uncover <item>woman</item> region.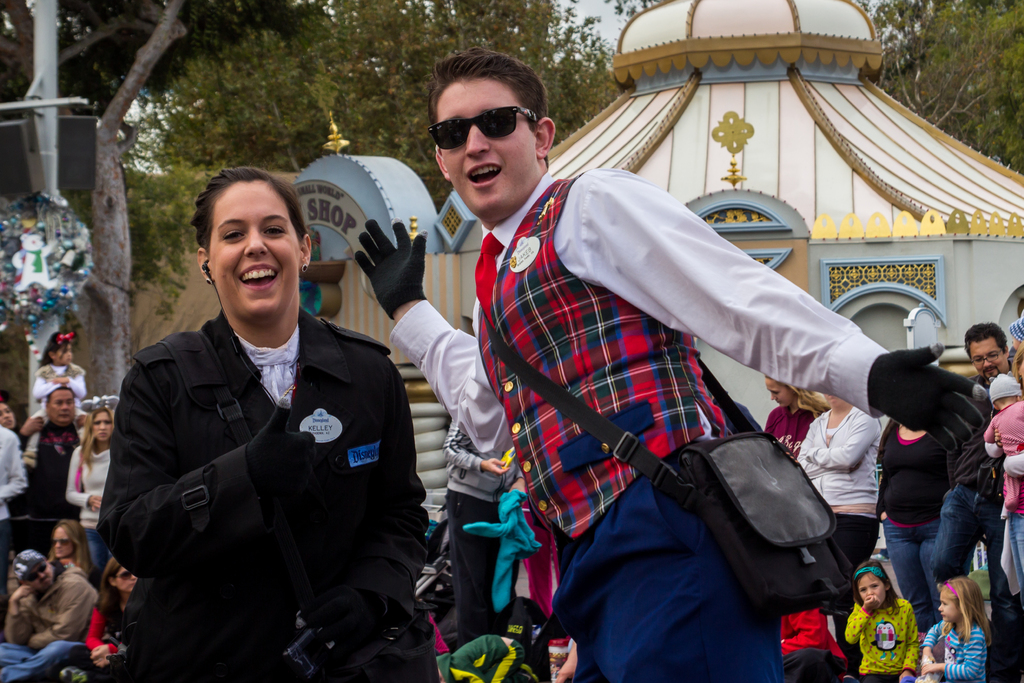
Uncovered: bbox=[85, 559, 145, 667].
